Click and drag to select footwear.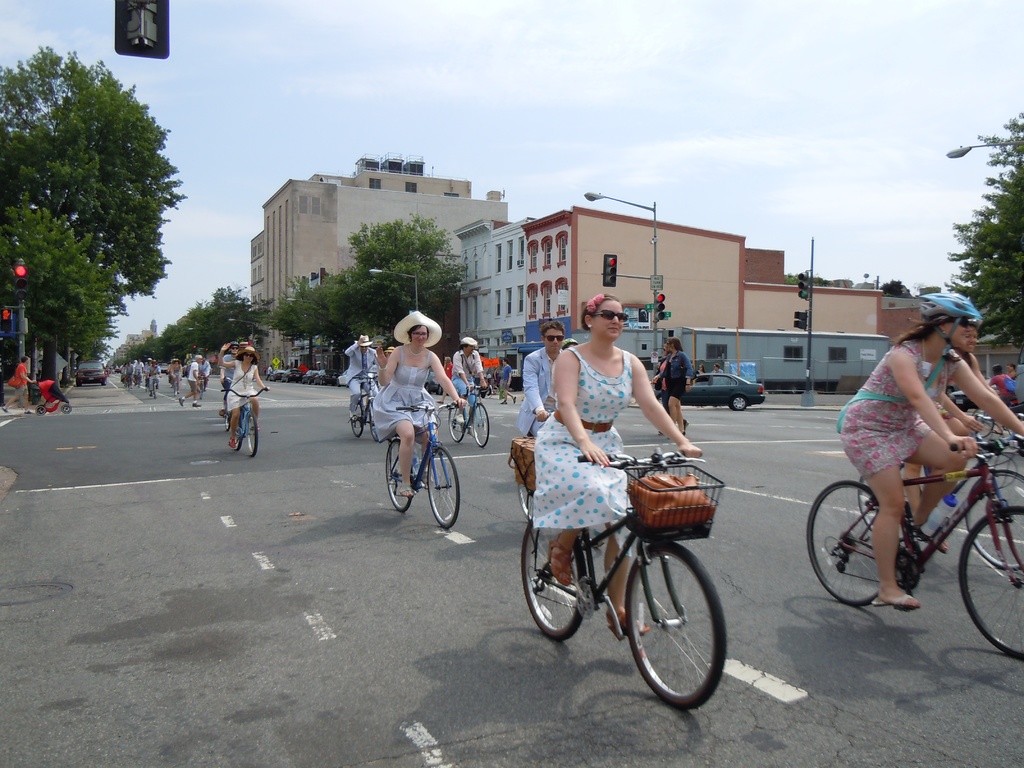
Selection: left=605, top=607, right=652, bottom=641.
